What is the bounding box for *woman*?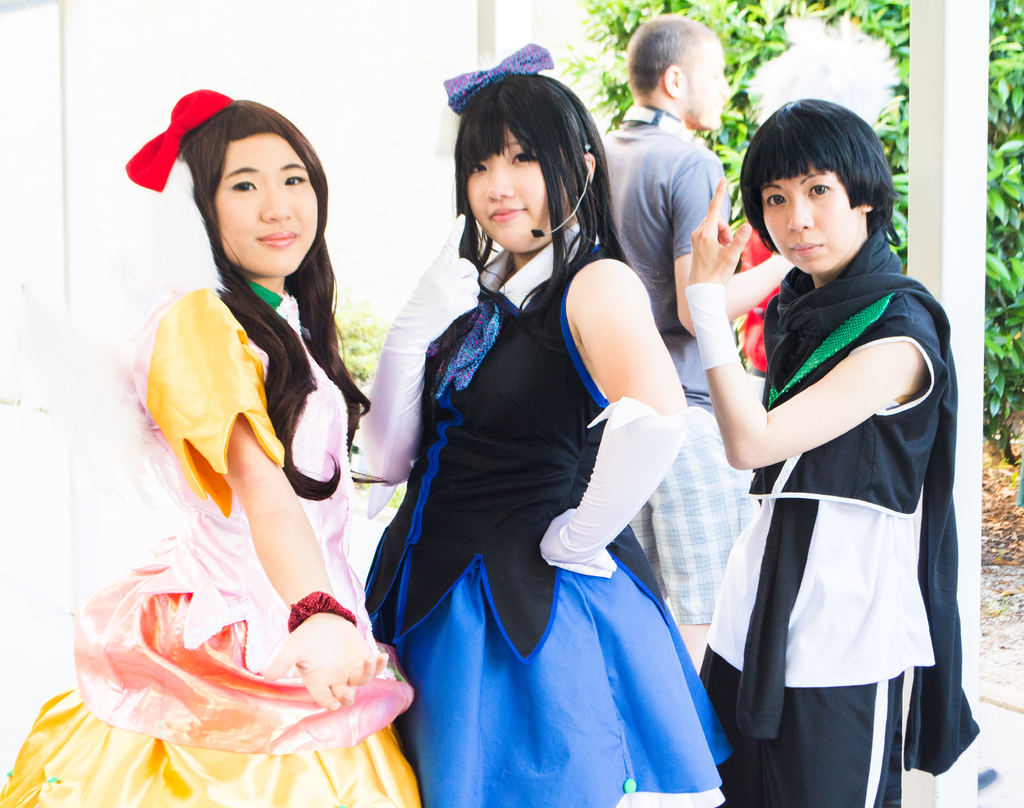
pyautogui.locateOnScreen(691, 98, 974, 807).
